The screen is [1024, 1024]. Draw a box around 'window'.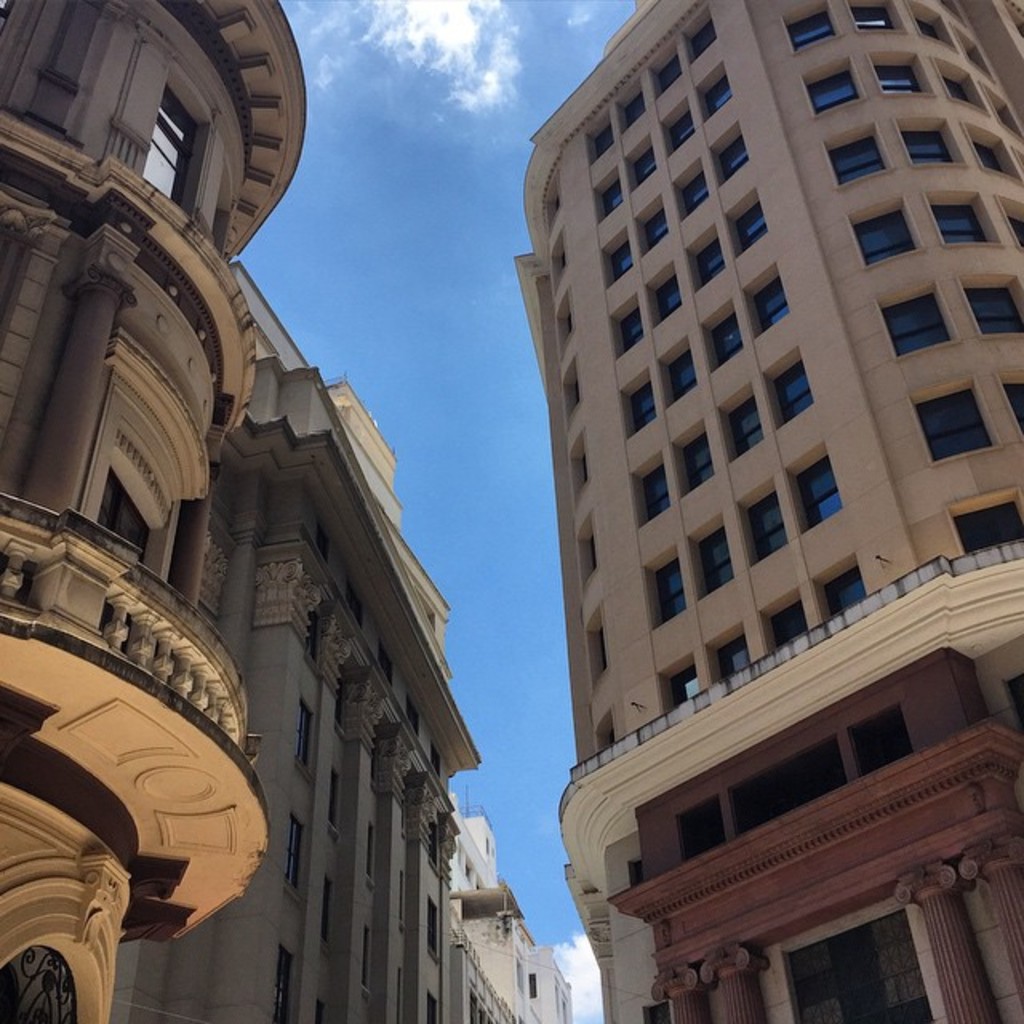
(x1=320, y1=875, x2=339, y2=952).
